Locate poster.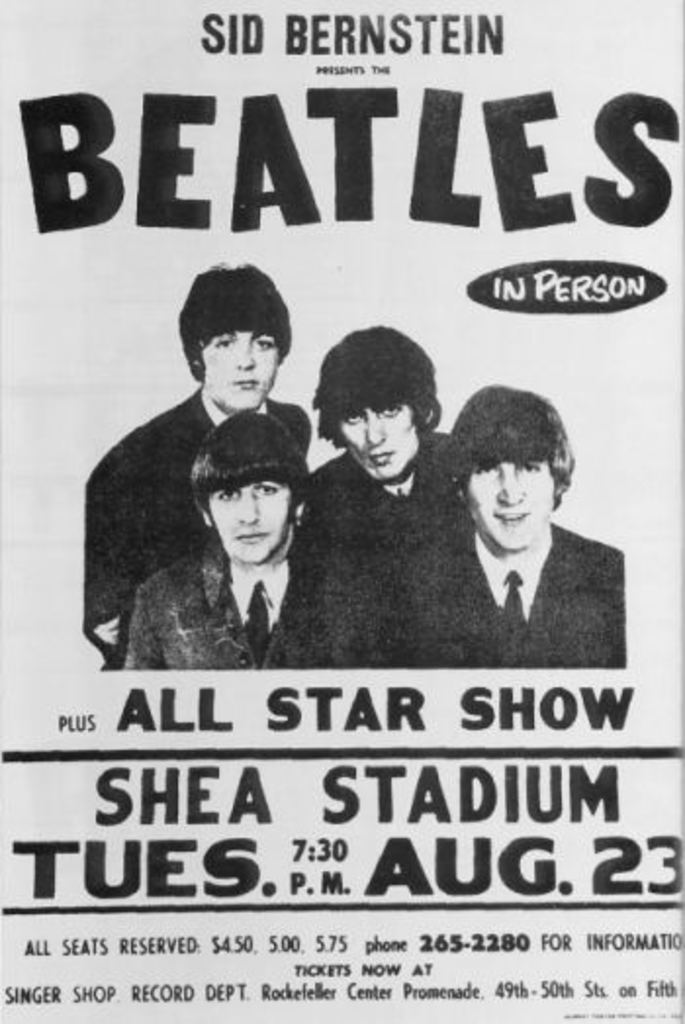
Bounding box: bbox=[0, 0, 683, 1022].
